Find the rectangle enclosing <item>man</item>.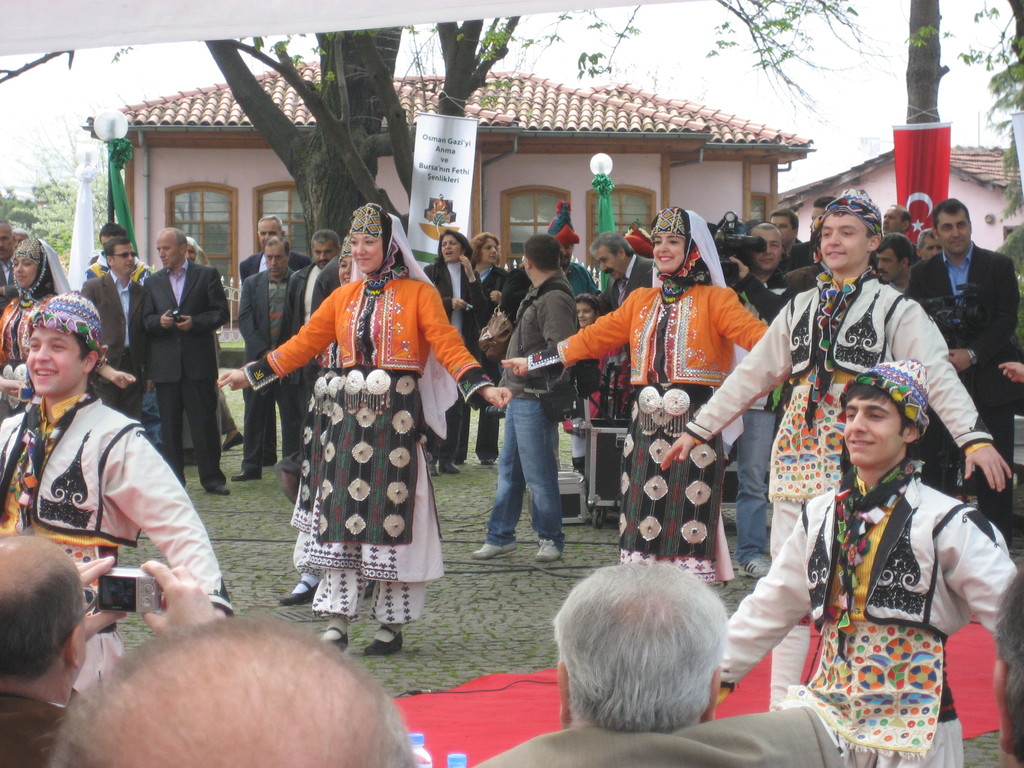
285:228:338:452.
